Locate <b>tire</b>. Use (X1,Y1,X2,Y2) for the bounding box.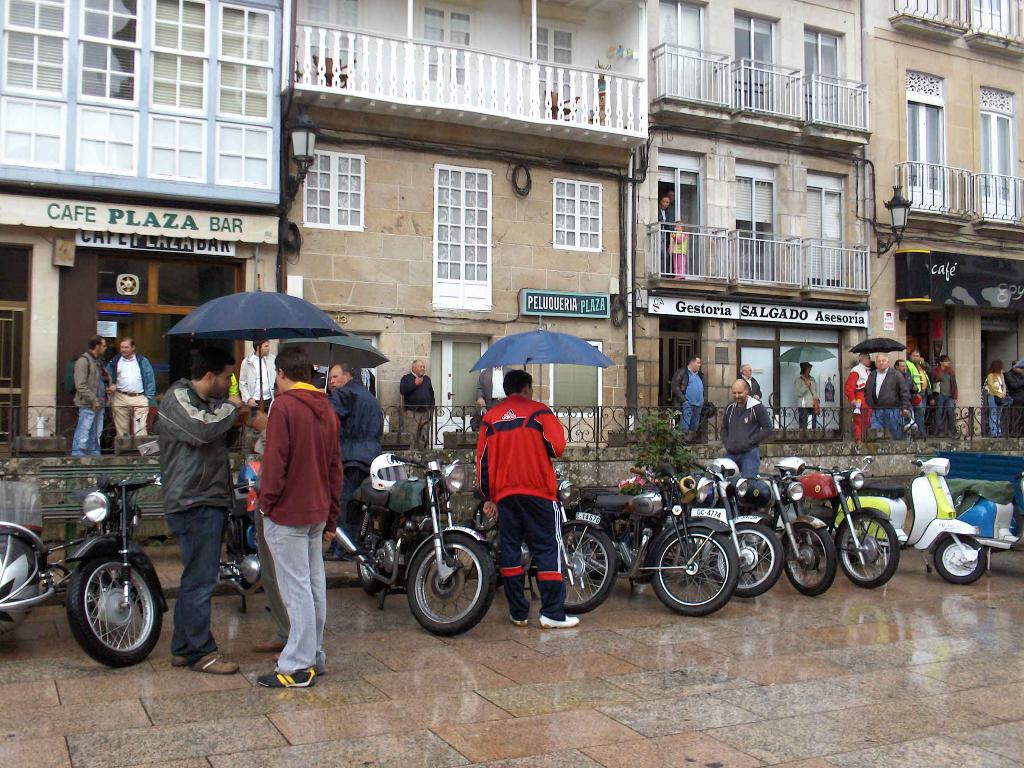
(57,549,144,670).
